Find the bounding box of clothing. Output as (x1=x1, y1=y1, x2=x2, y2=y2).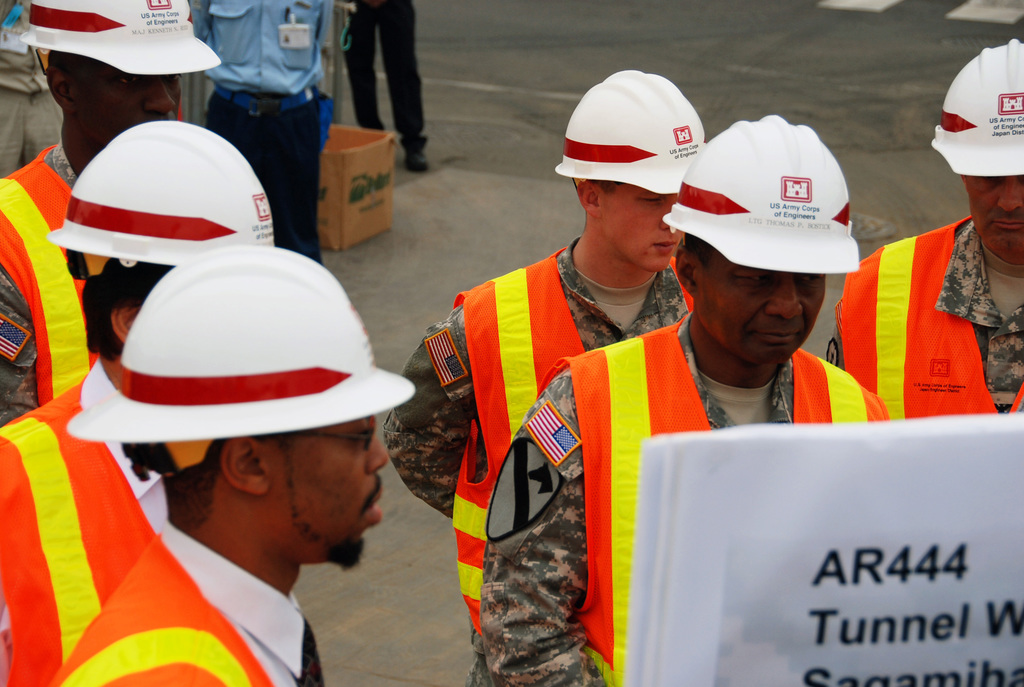
(x1=344, y1=0, x2=430, y2=157).
